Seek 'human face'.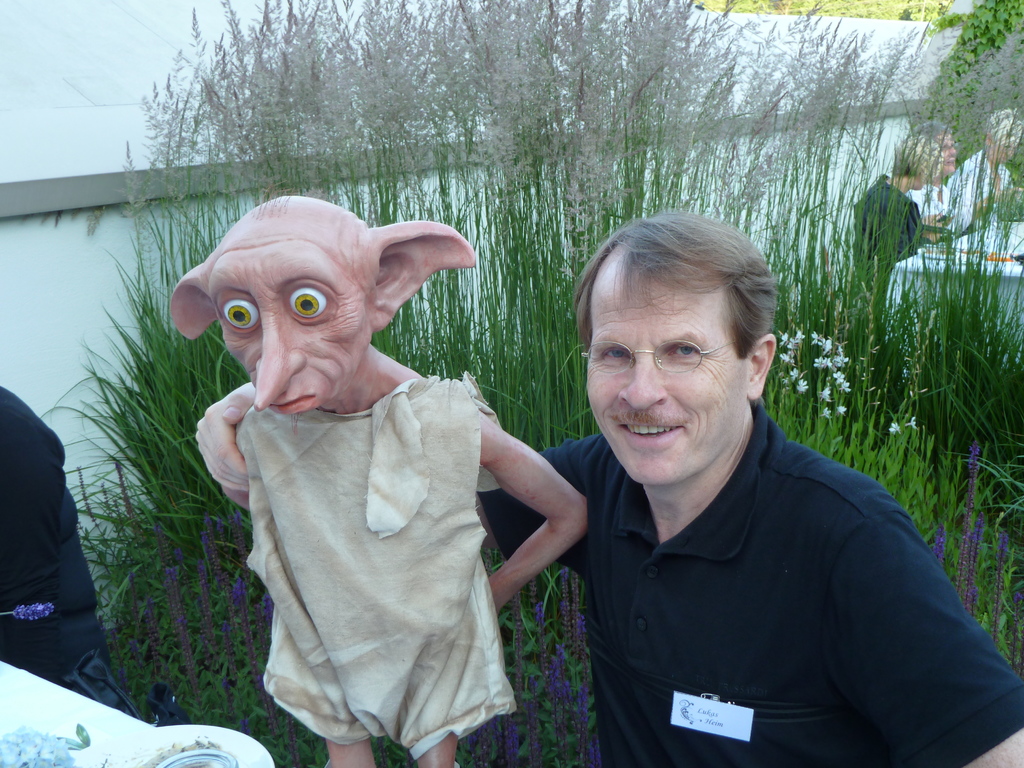
rect(586, 246, 751, 479).
